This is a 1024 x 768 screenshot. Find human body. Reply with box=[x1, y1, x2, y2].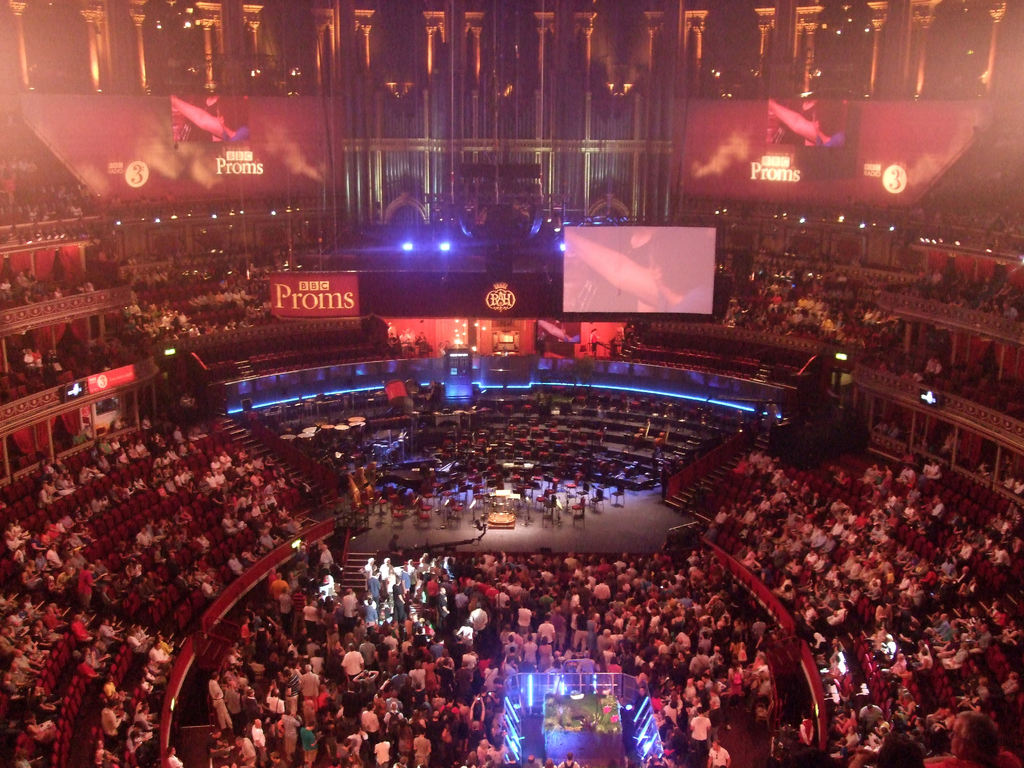
box=[79, 277, 90, 297].
